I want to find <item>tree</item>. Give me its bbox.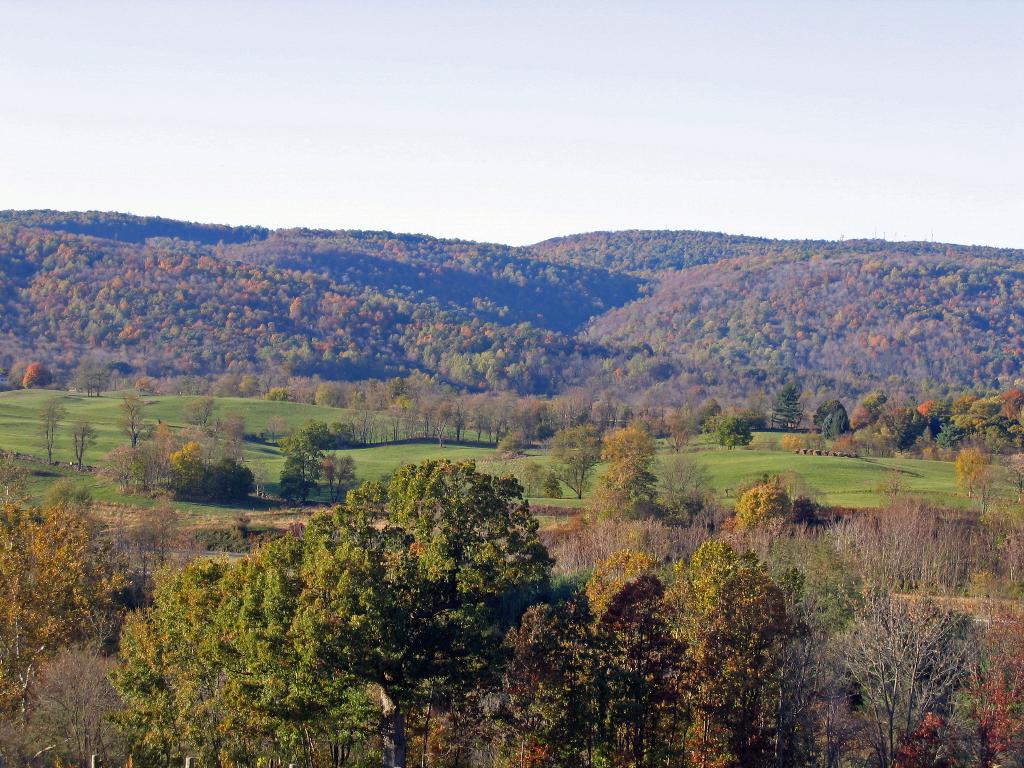
592, 417, 673, 528.
